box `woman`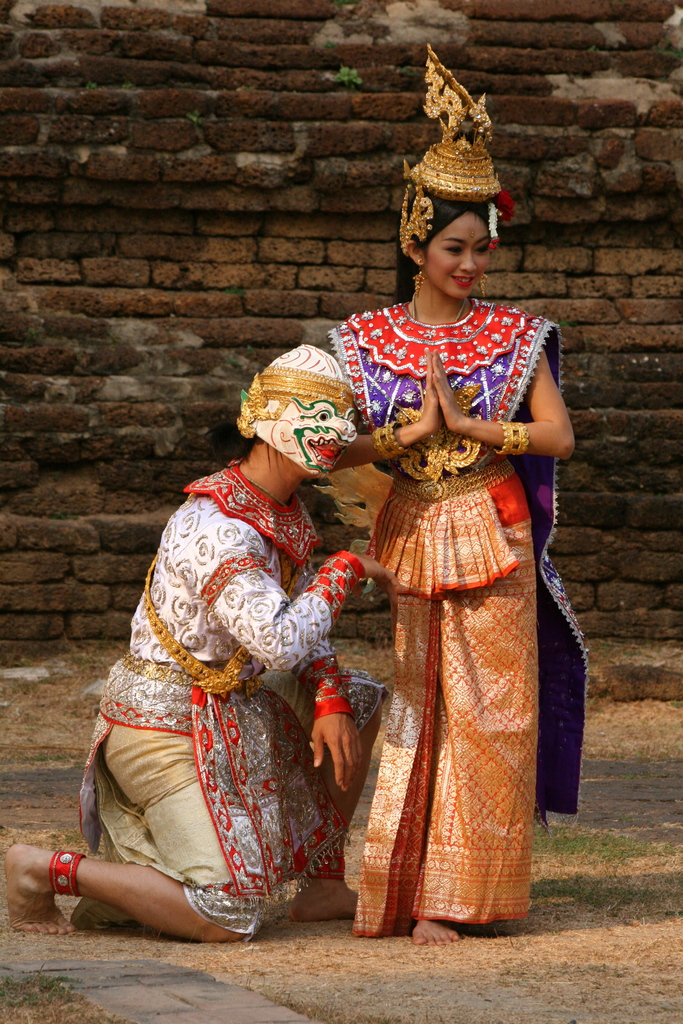
322/38/577/945
